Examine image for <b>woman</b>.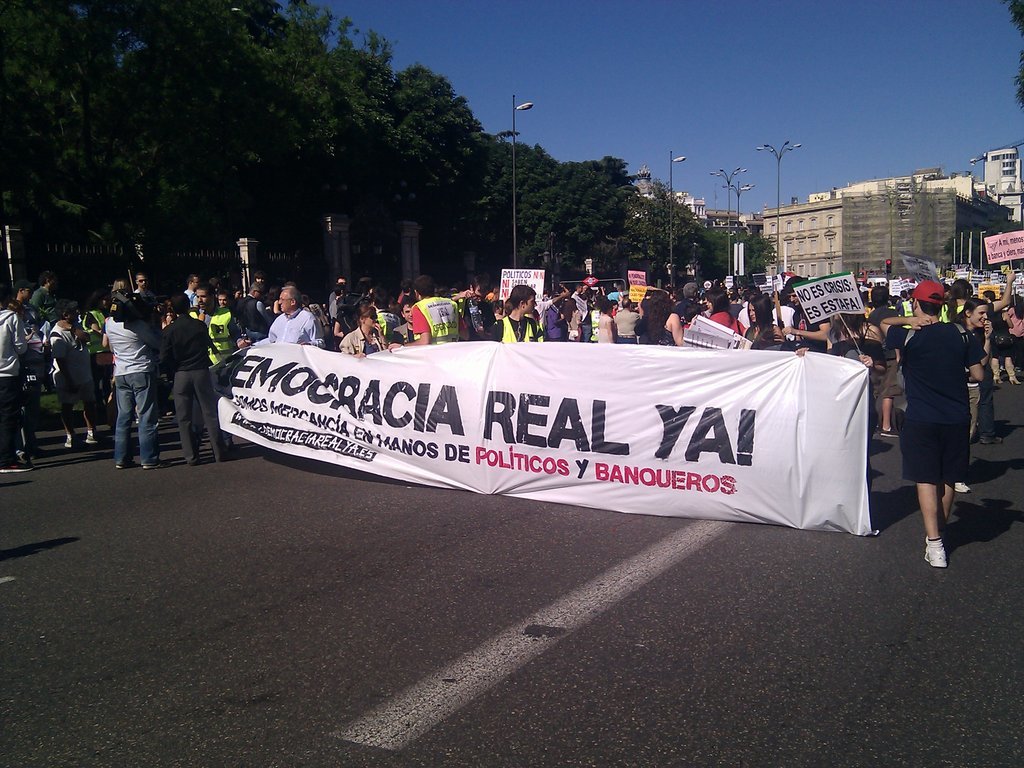
Examination result: [left=44, top=301, right=107, bottom=452].
